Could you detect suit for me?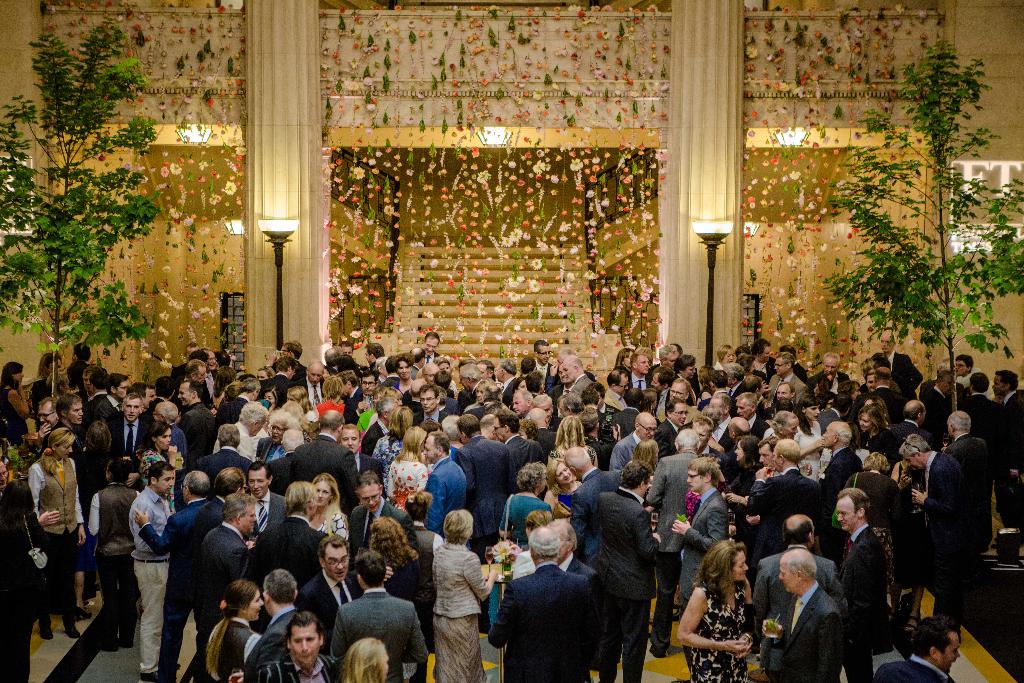
Detection result: left=872, top=651, right=950, bottom=682.
